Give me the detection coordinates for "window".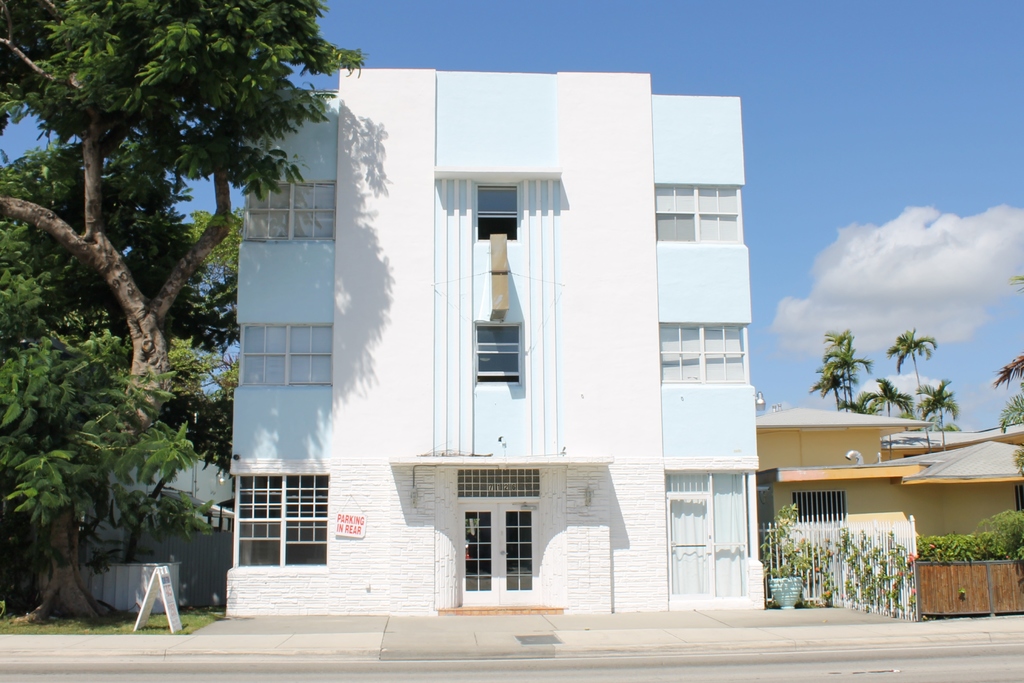
235 322 333 390.
